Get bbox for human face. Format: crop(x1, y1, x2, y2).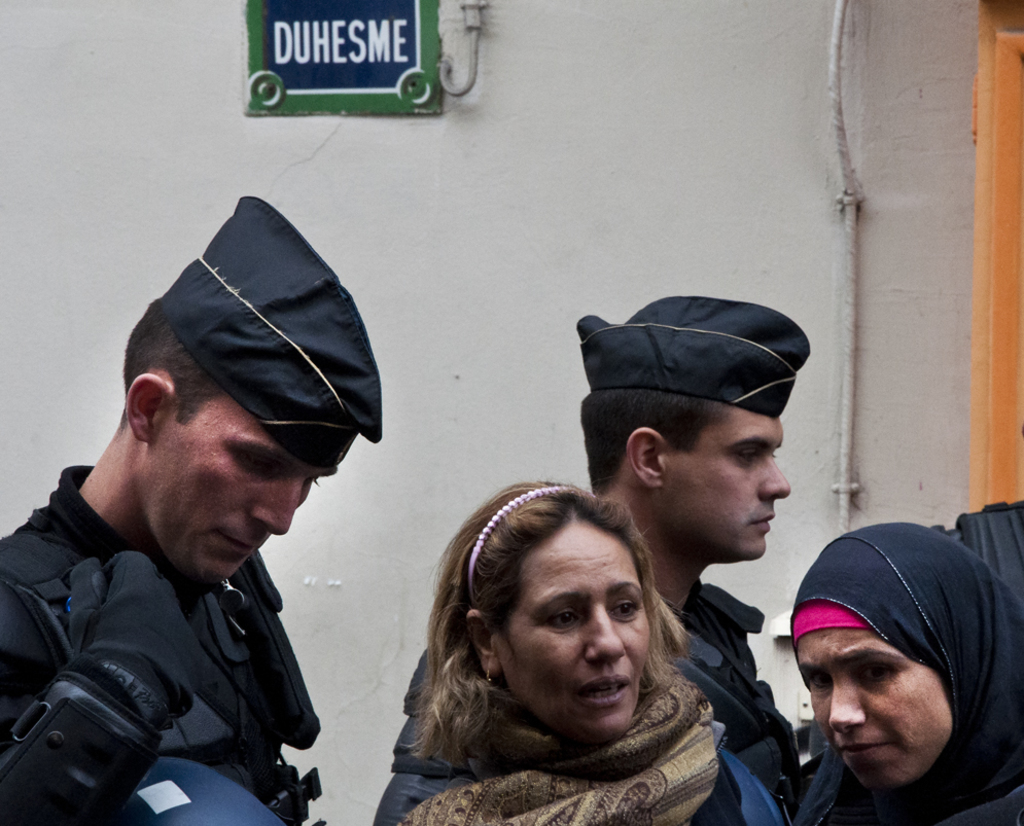
crop(143, 391, 337, 587).
